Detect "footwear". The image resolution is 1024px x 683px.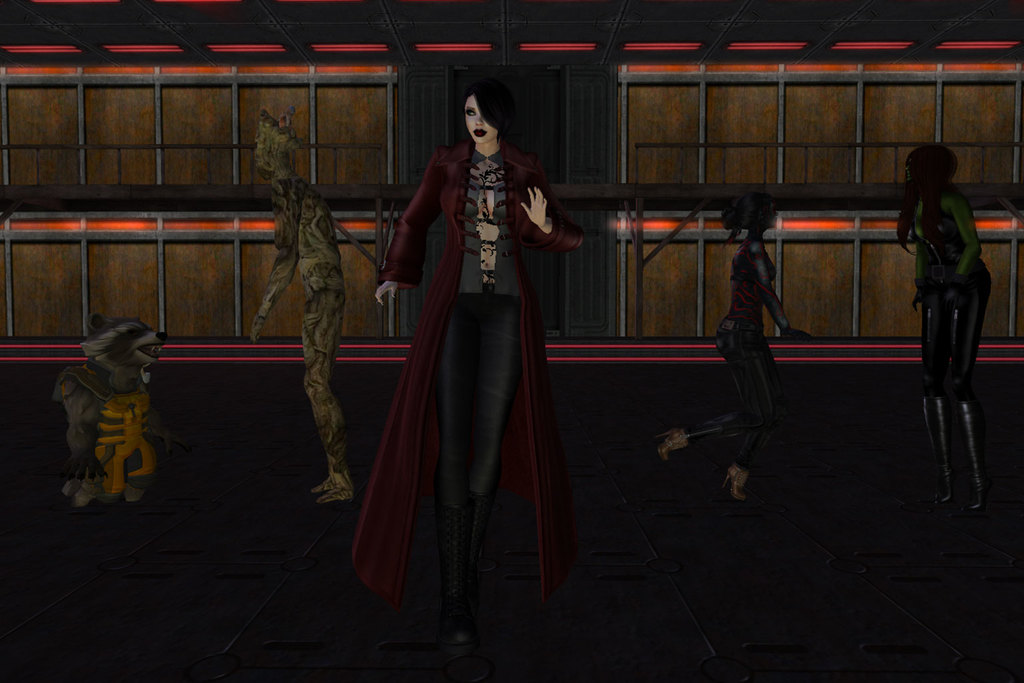
pyautogui.locateOnScreen(916, 394, 954, 512).
